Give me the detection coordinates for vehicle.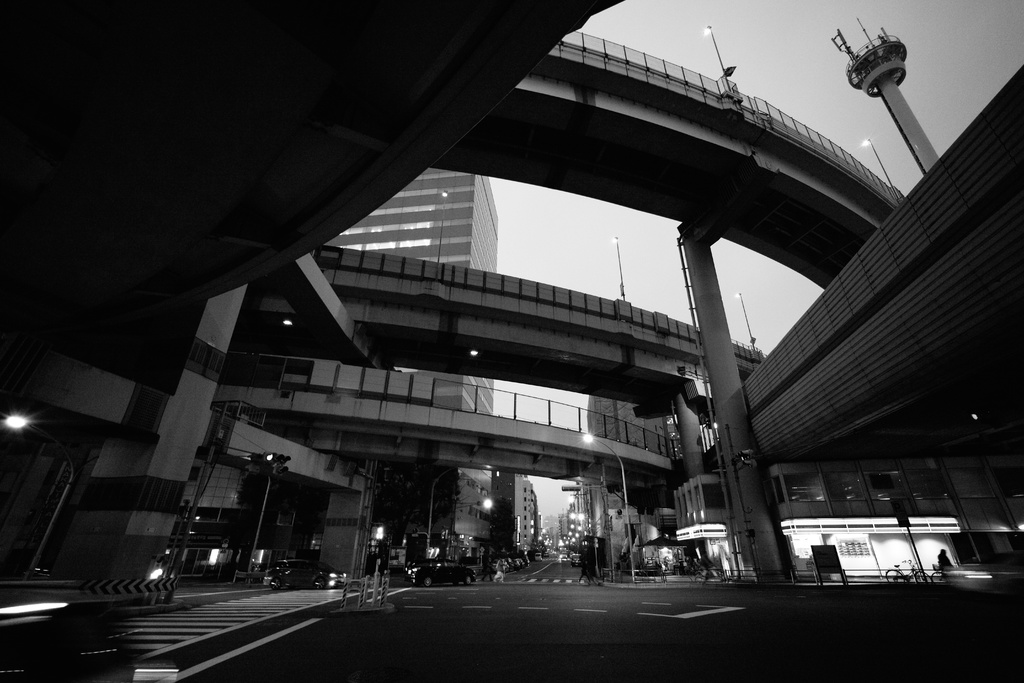
(left=247, top=547, right=349, bottom=598).
